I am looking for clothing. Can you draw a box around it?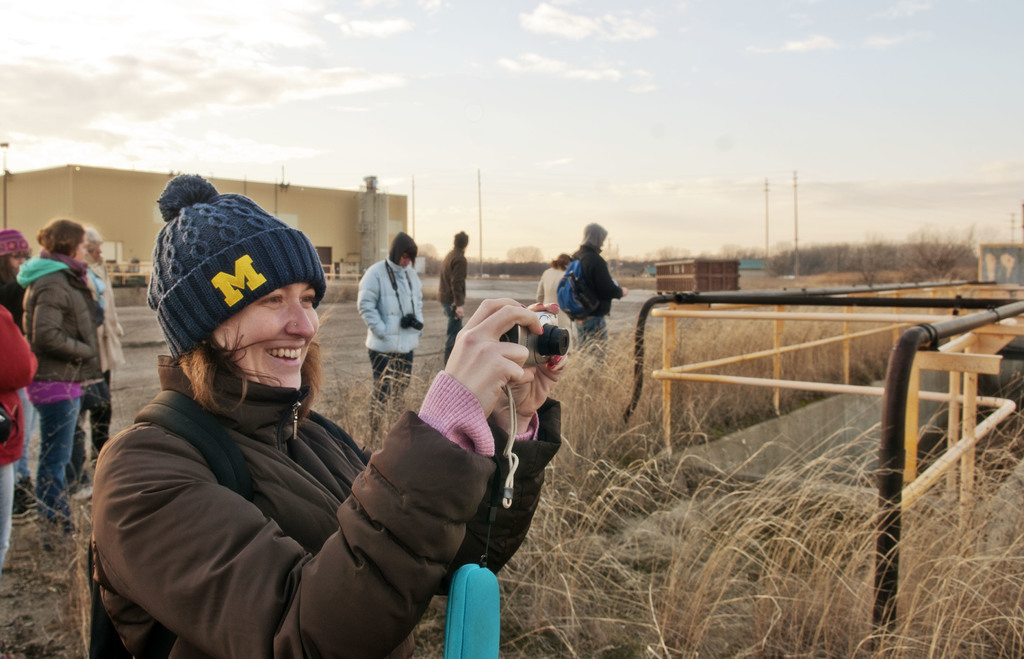
Sure, the bounding box is crop(0, 293, 36, 578).
